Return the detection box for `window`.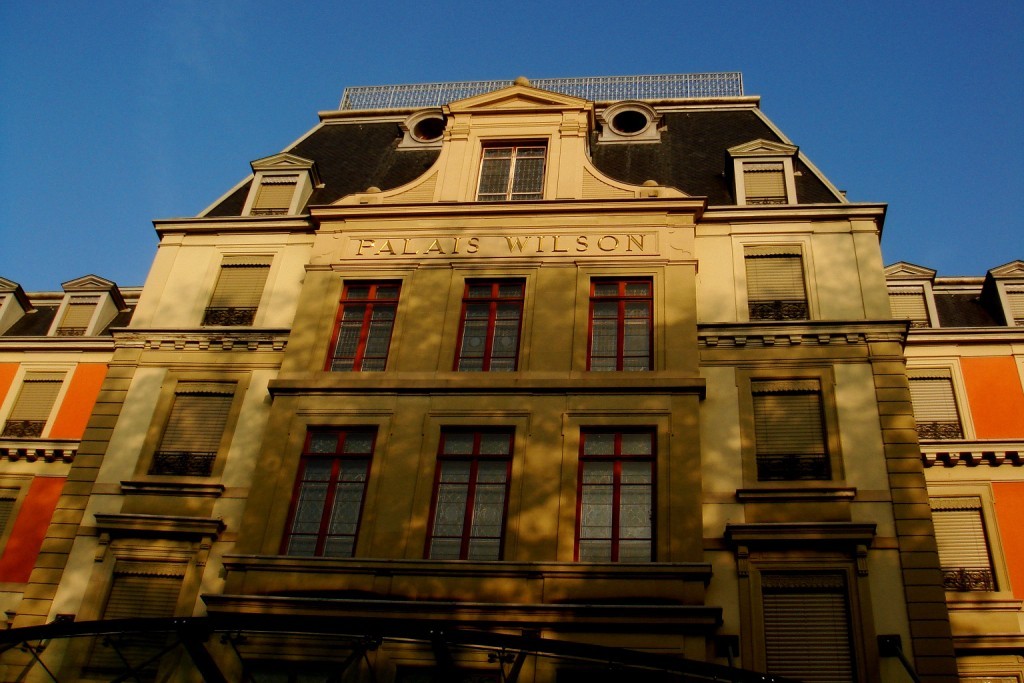
pyautogui.locateOnScreen(927, 493, 995, 588).
